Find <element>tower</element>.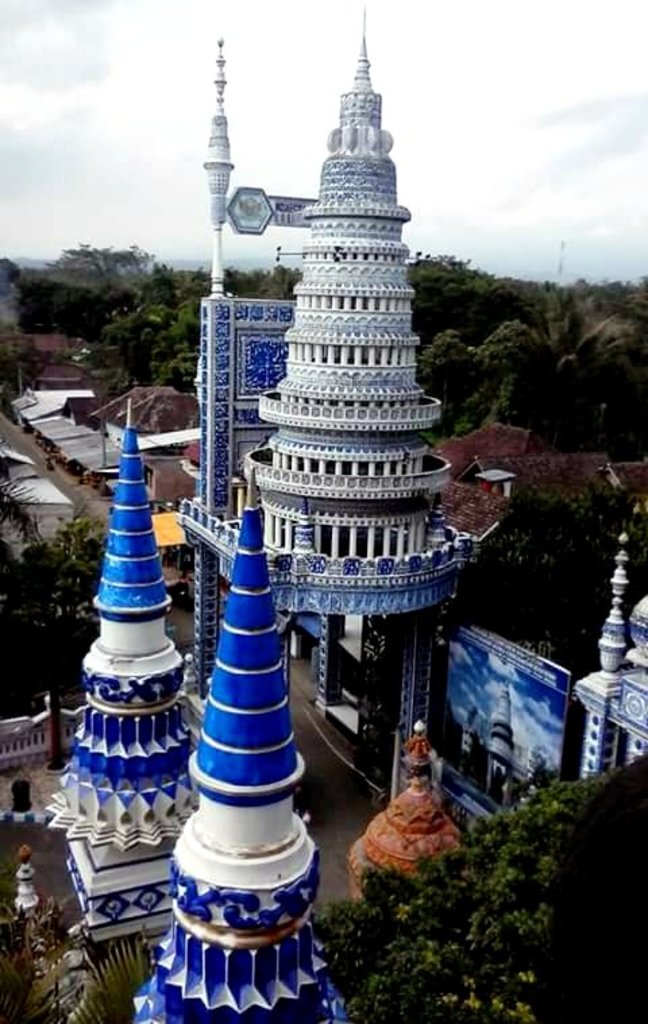
detection(134, 456, 350, 1023).
